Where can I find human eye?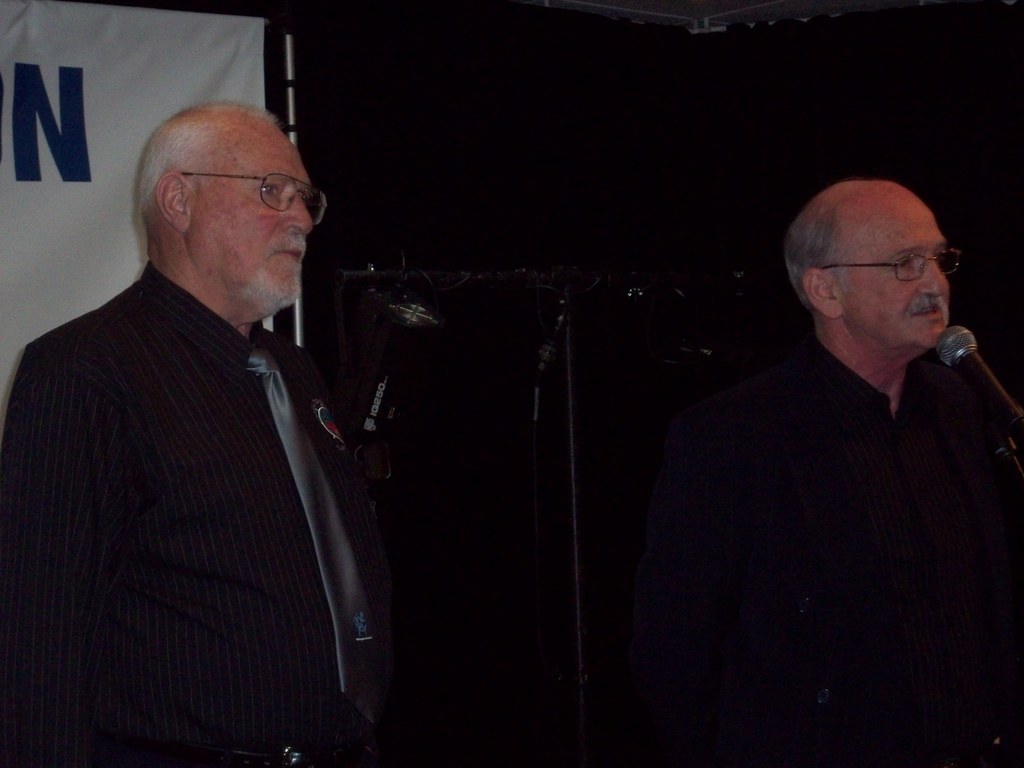
You can find it at 898,257,919,271.
